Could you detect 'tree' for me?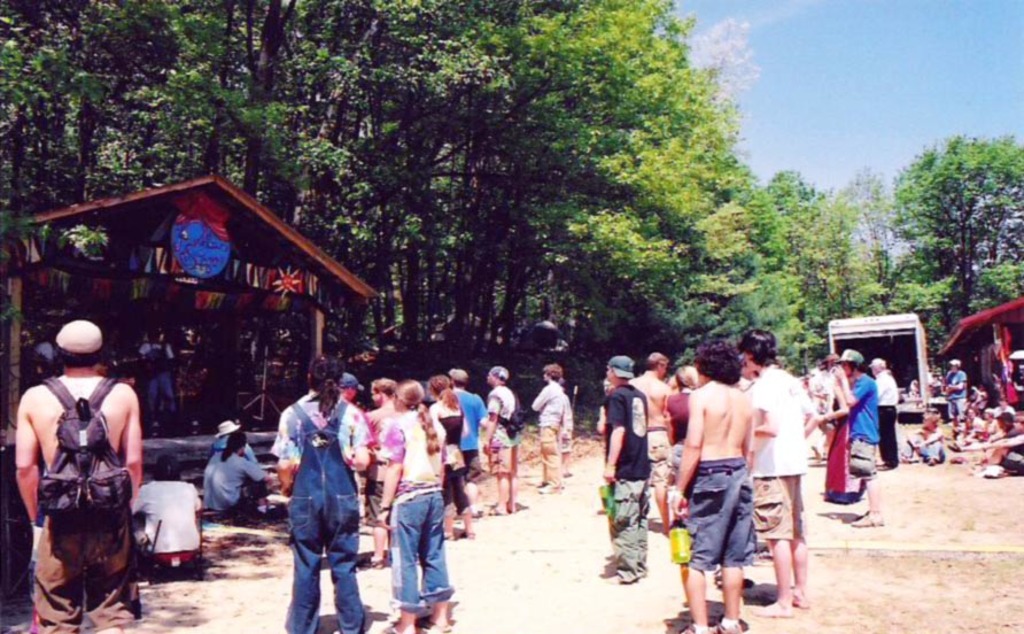
Detection result: <region>892, 117, 1018, 323</region>.
